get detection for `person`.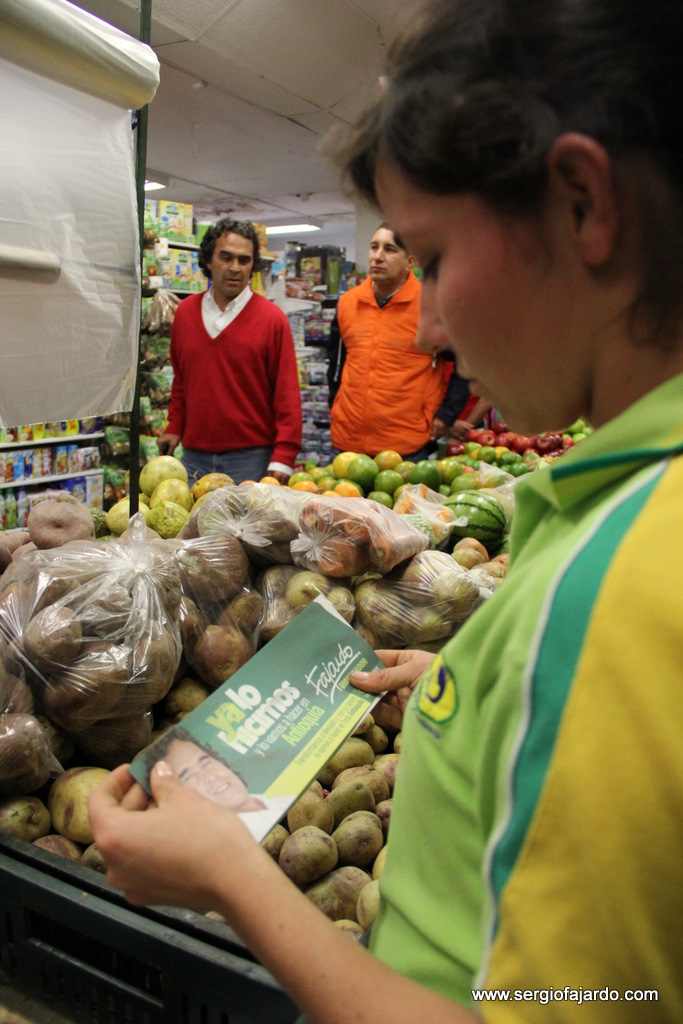
Detection: {"left": 160, "top": 208, "right": 312, "bottom": 493}.
